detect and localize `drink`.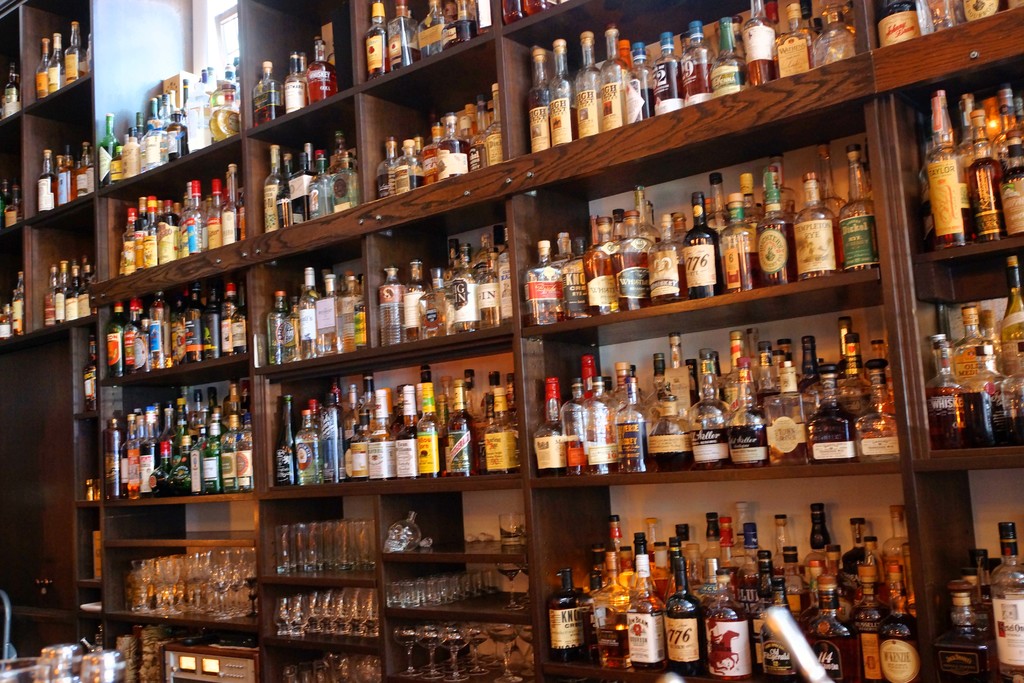
Localized at [396, 424, 417, 477].
